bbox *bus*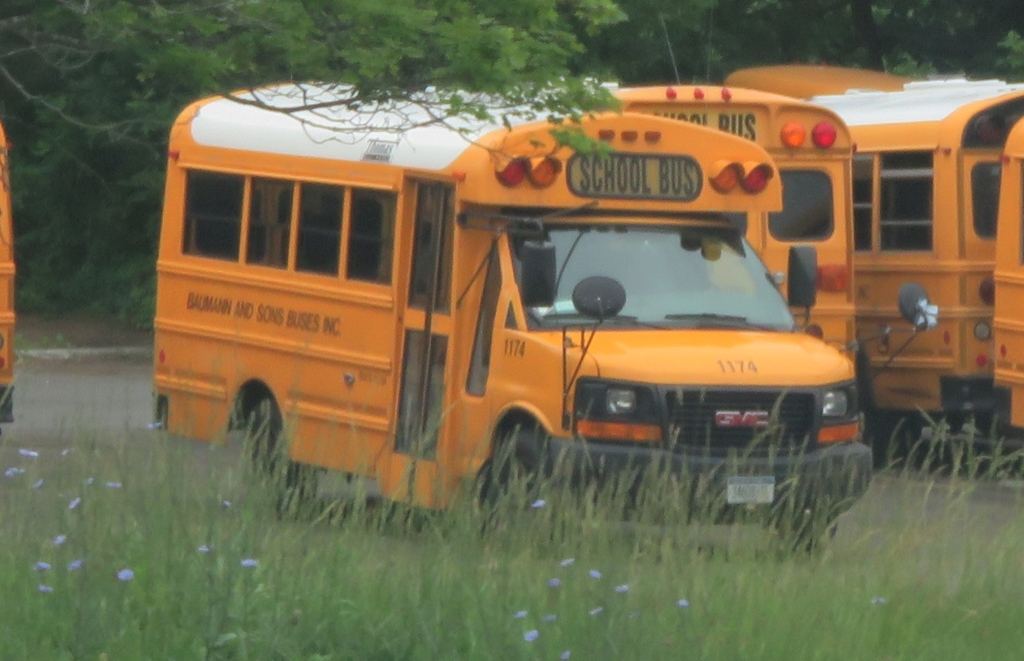
Rect(0, 119, 20, 424)
